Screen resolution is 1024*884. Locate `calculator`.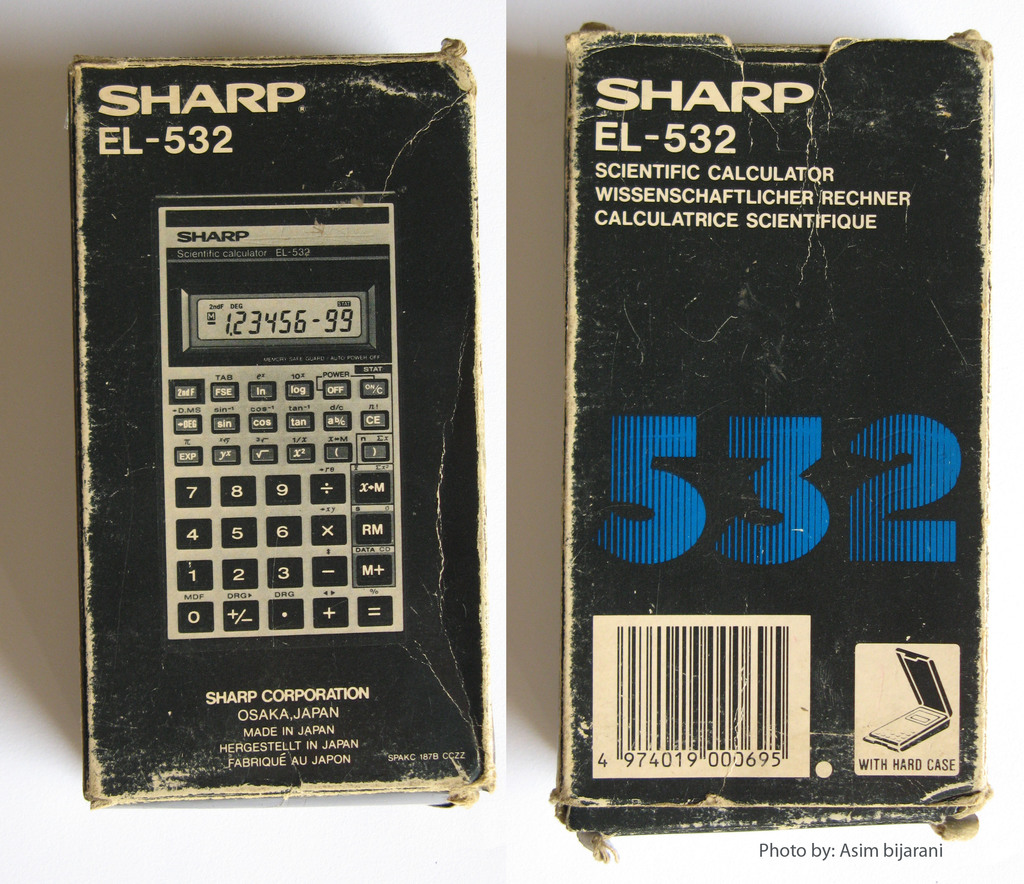
locate(152, 189, 408, 654).
